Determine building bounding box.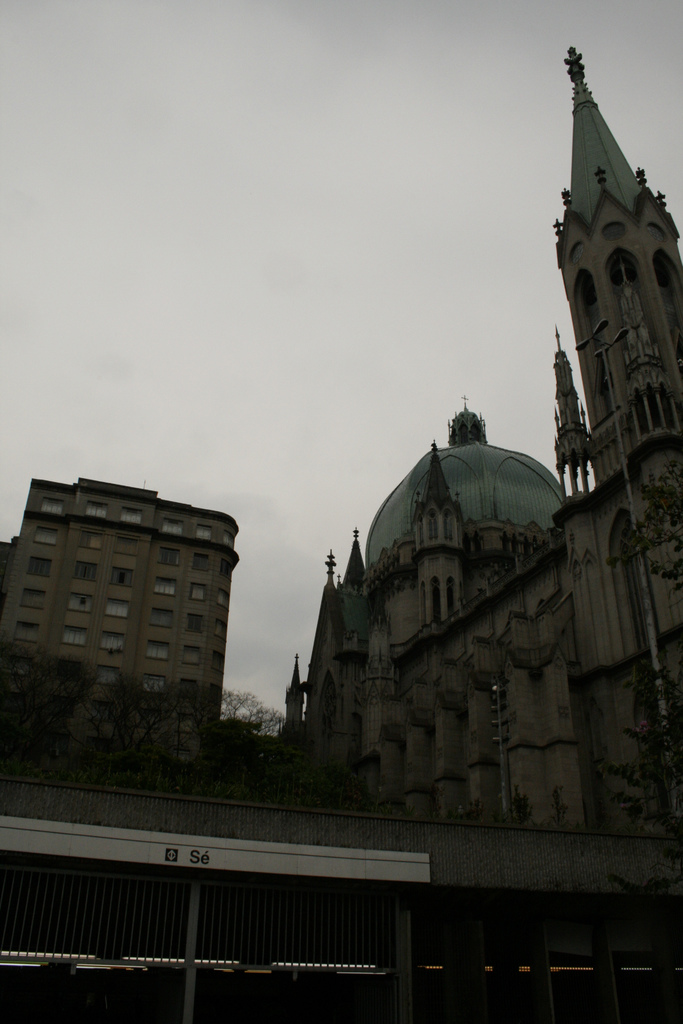
Determined: <region>272, 47, 682, 863</region>.
